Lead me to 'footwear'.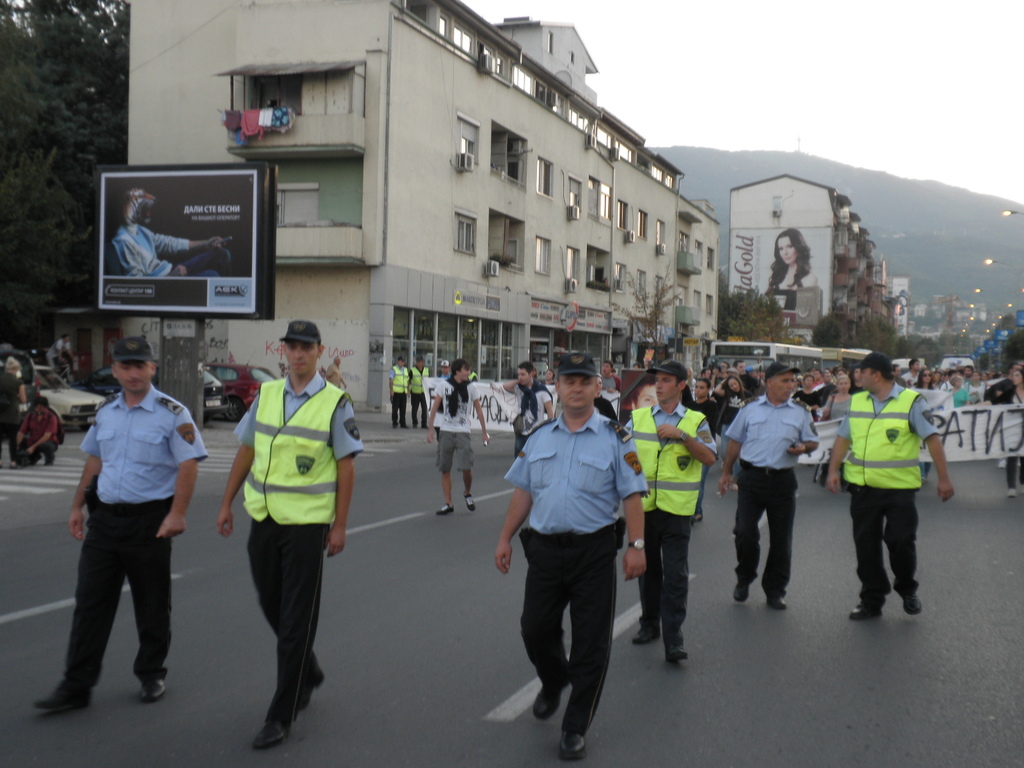
Lead to [left=27, top=452, right=40, bottom=471].
